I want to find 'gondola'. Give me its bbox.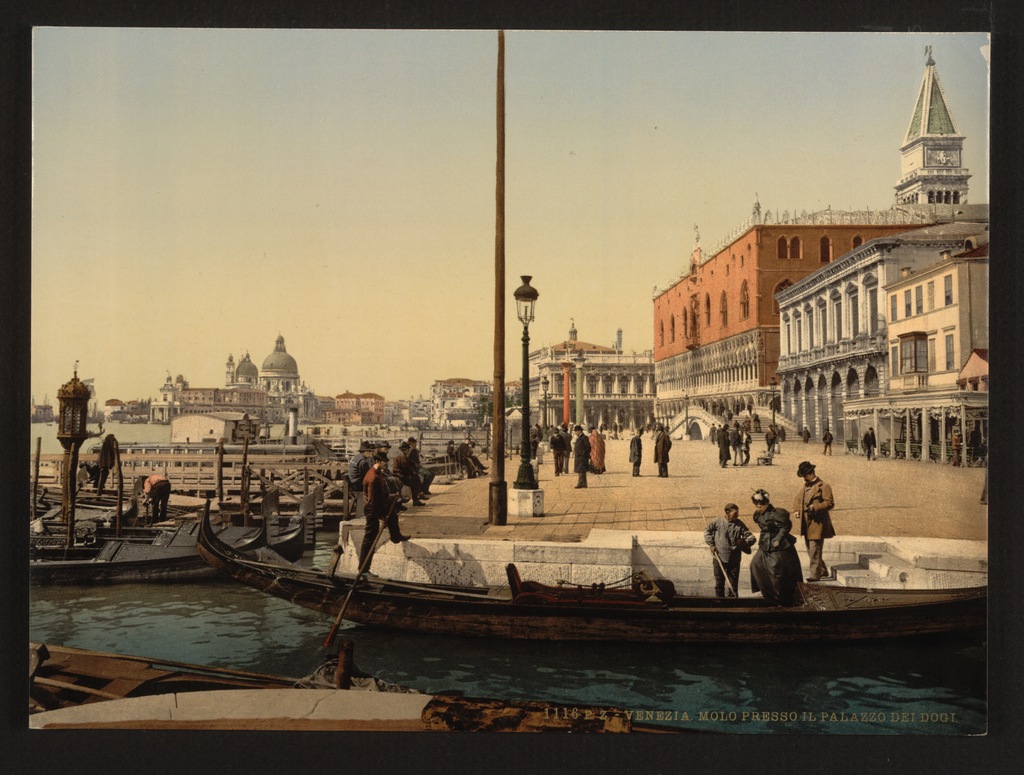
l=188, t=495, r=1007, b=649.
